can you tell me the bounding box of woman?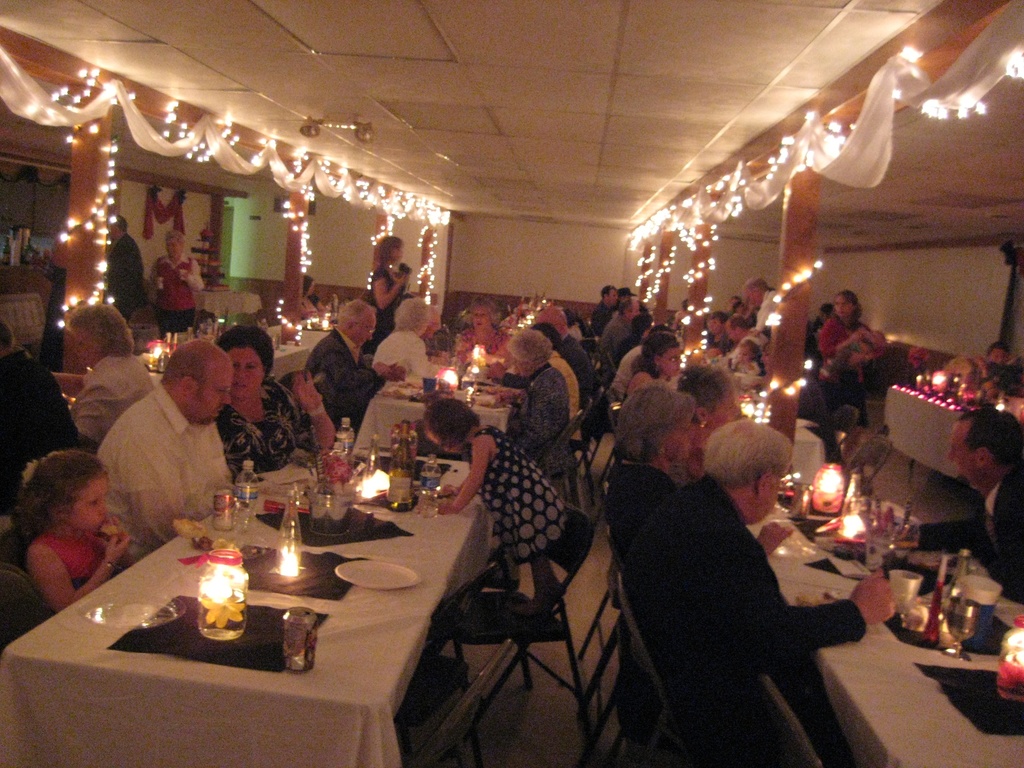
detection(151, 228, 205, 333).
